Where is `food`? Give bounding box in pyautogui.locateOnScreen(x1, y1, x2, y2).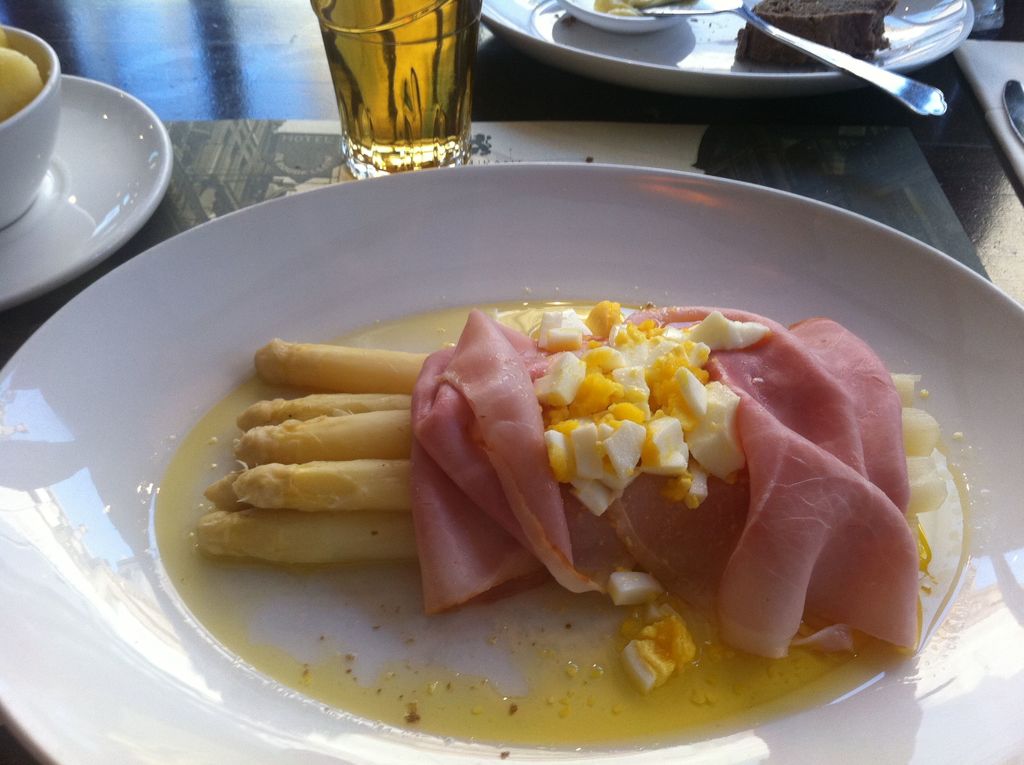
pyautogui.locateOnScreen(190, 240, 940, 692).
